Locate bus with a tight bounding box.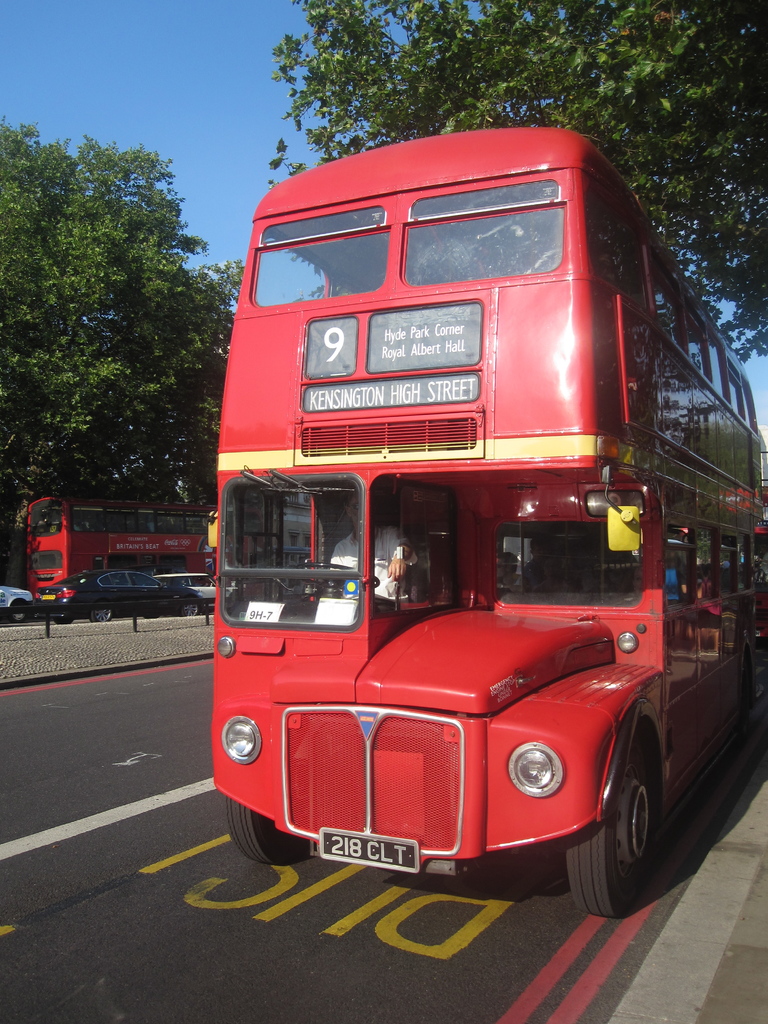
{"x1": 200, "y1": 132, "x2": 758, "y2": 918}.
